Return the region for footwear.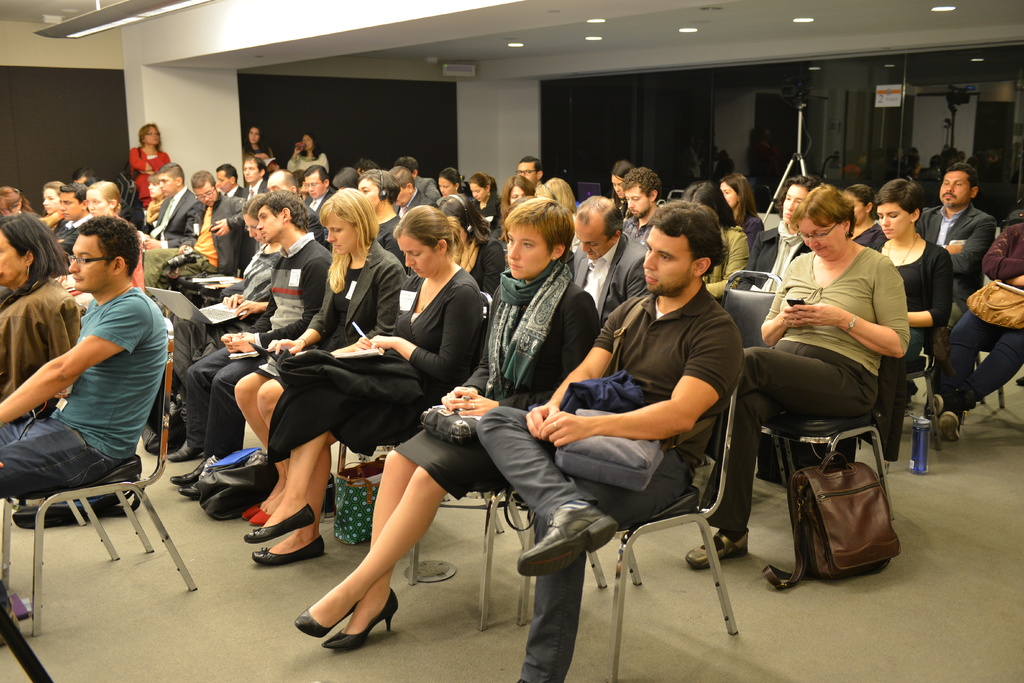
934:393:975:413.
